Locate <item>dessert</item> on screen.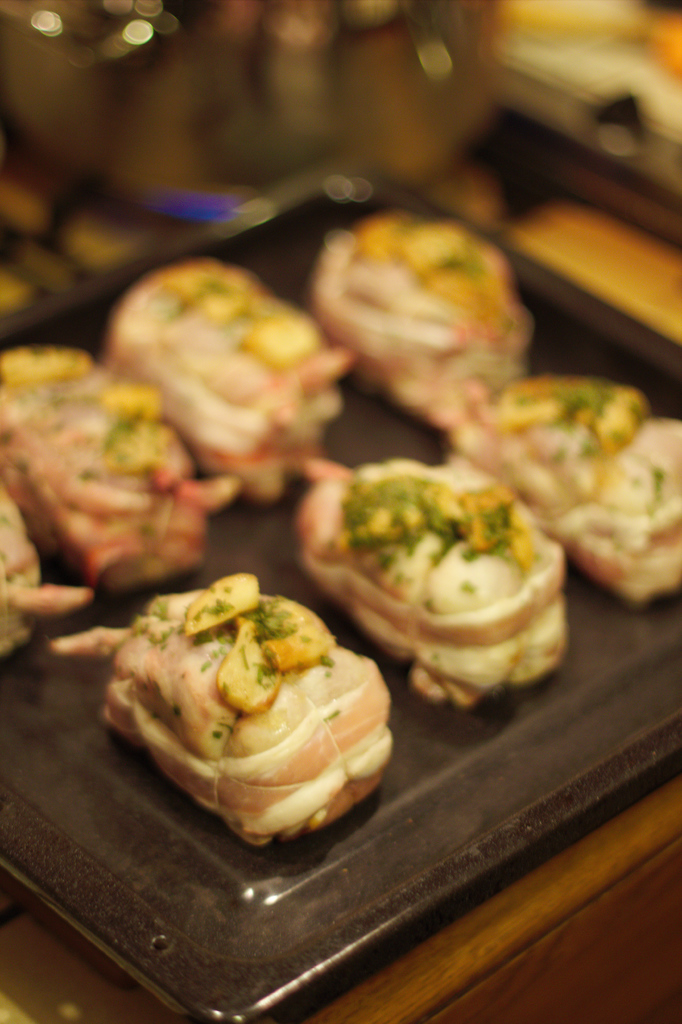
On screen at l=448, t=370, r=681, b=580.
